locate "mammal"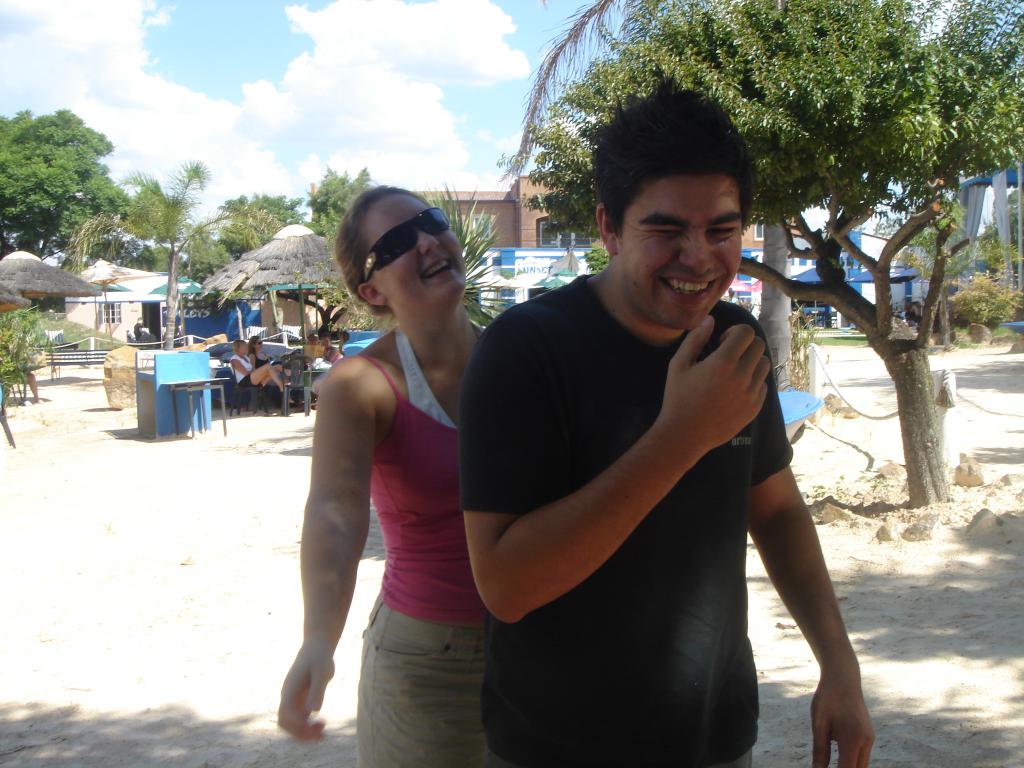
<bbox>250, 338, 271, 366</bbox>
